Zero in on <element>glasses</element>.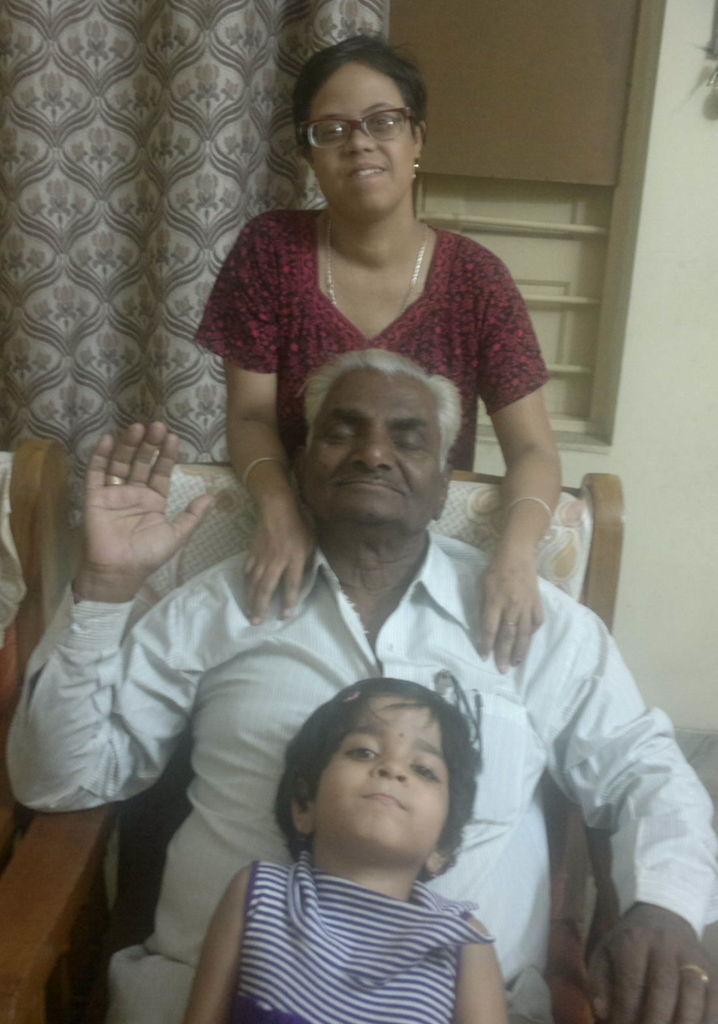
Zeroed in: [x1=297, y1=98, x2=423, y2=158].
